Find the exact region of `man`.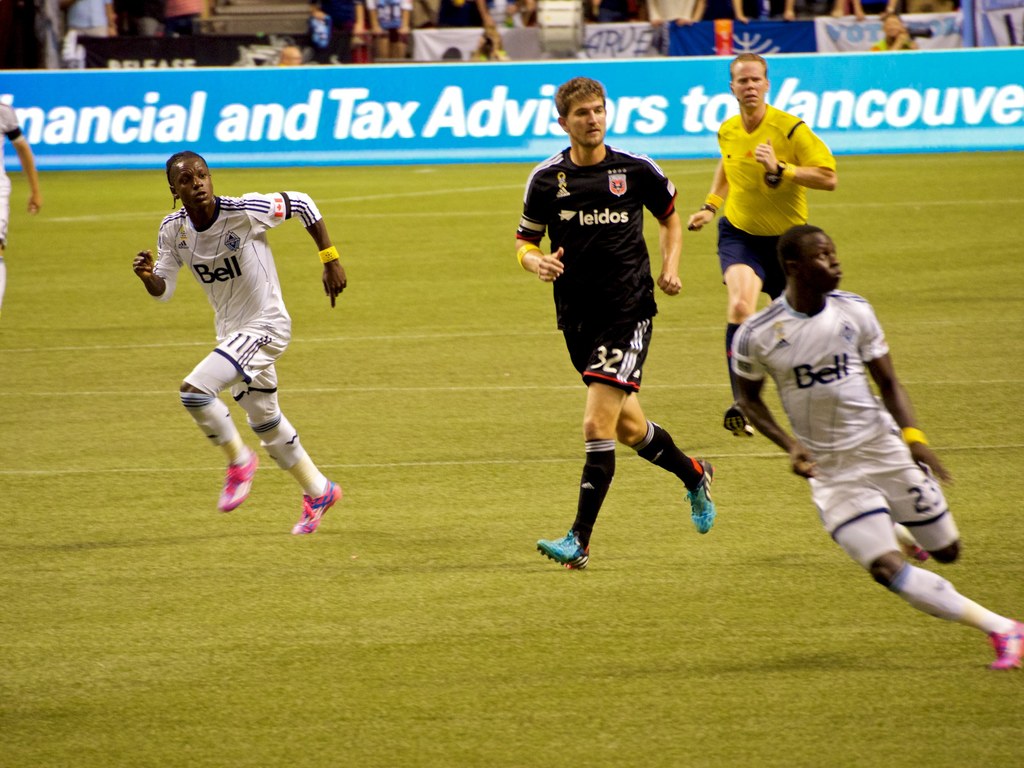
Exact region: [688,51,836,431].
